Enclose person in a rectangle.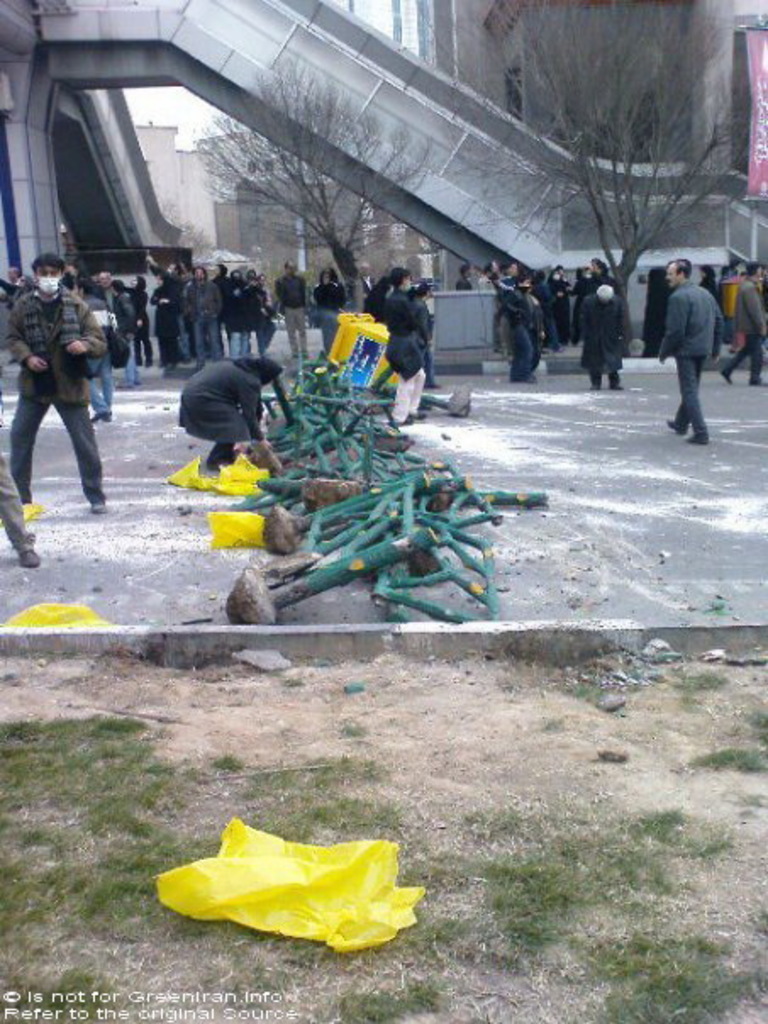
178 351 283 481.
